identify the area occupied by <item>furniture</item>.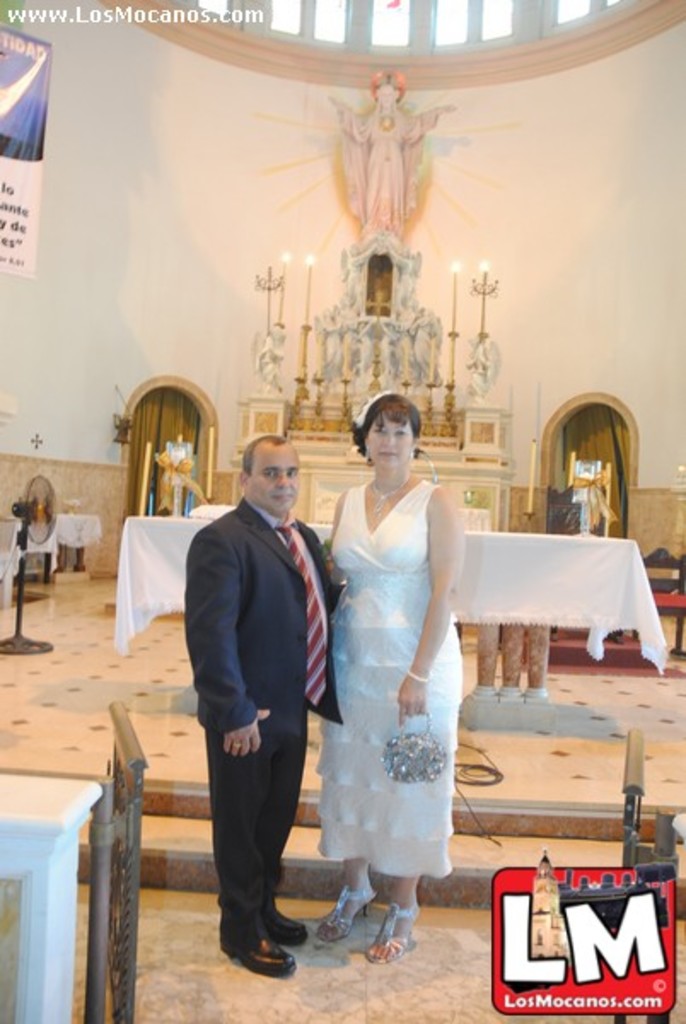
Area: detection(0, 775, 106, 1022).
